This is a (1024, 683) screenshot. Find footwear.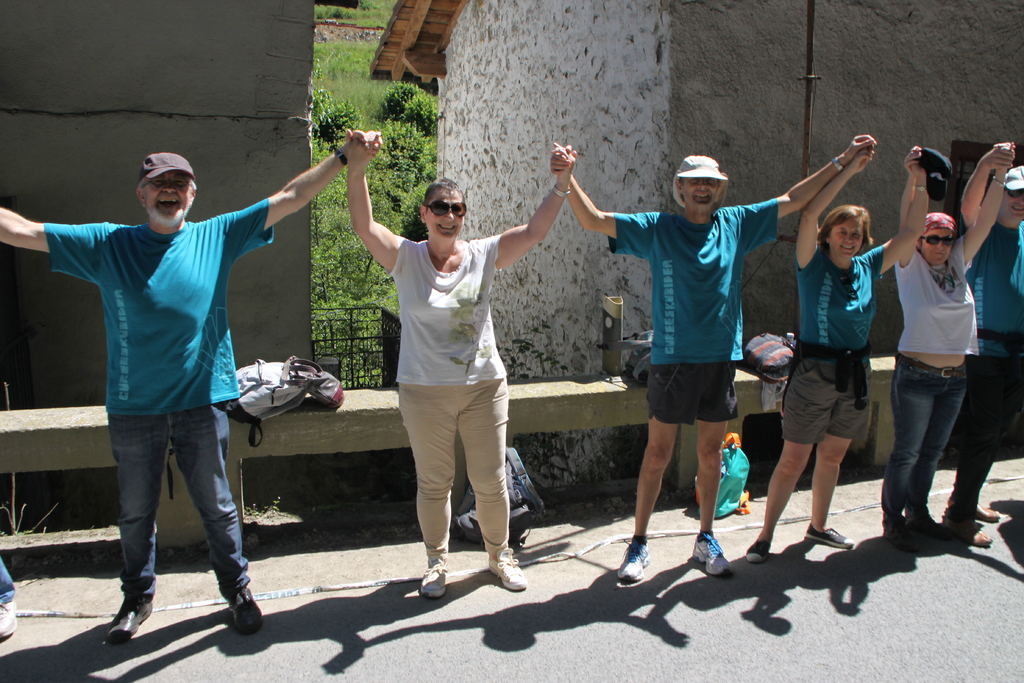
Bounding box: [left=0, top=593, right=20, bottom=636].
